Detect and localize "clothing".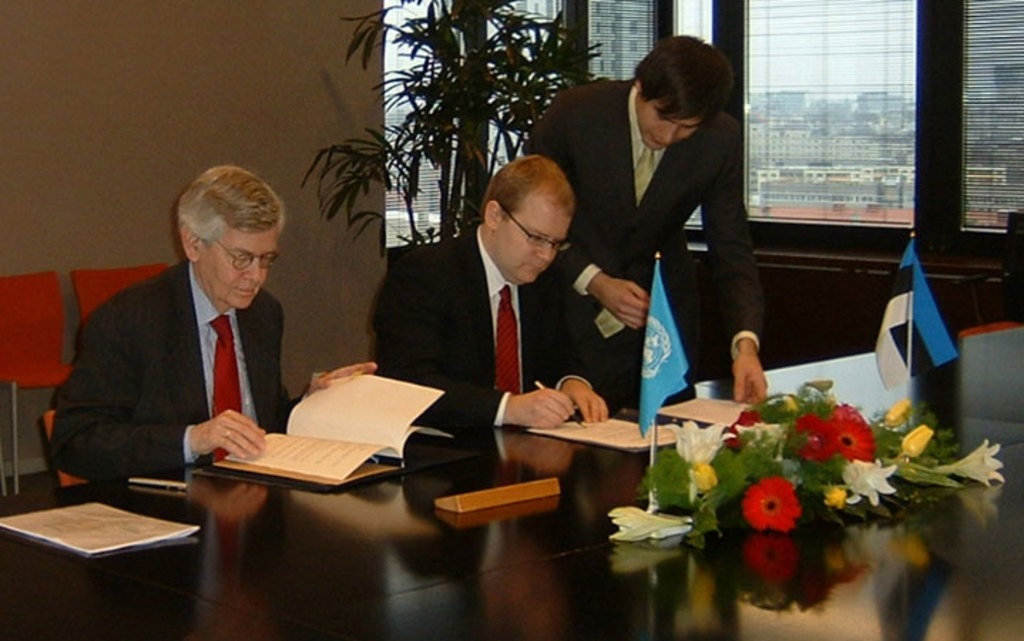
Localized at x1=517, y1=81, x2=769, y2=417.
